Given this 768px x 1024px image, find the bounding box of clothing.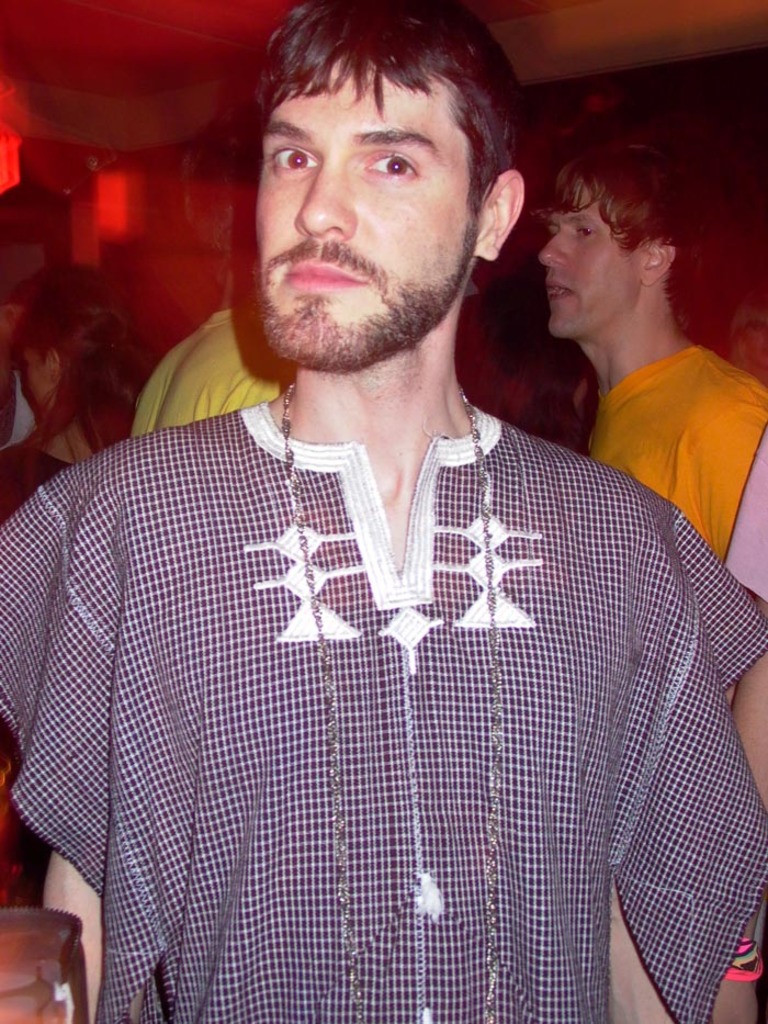
rect(53, 262, 718, 1020).
